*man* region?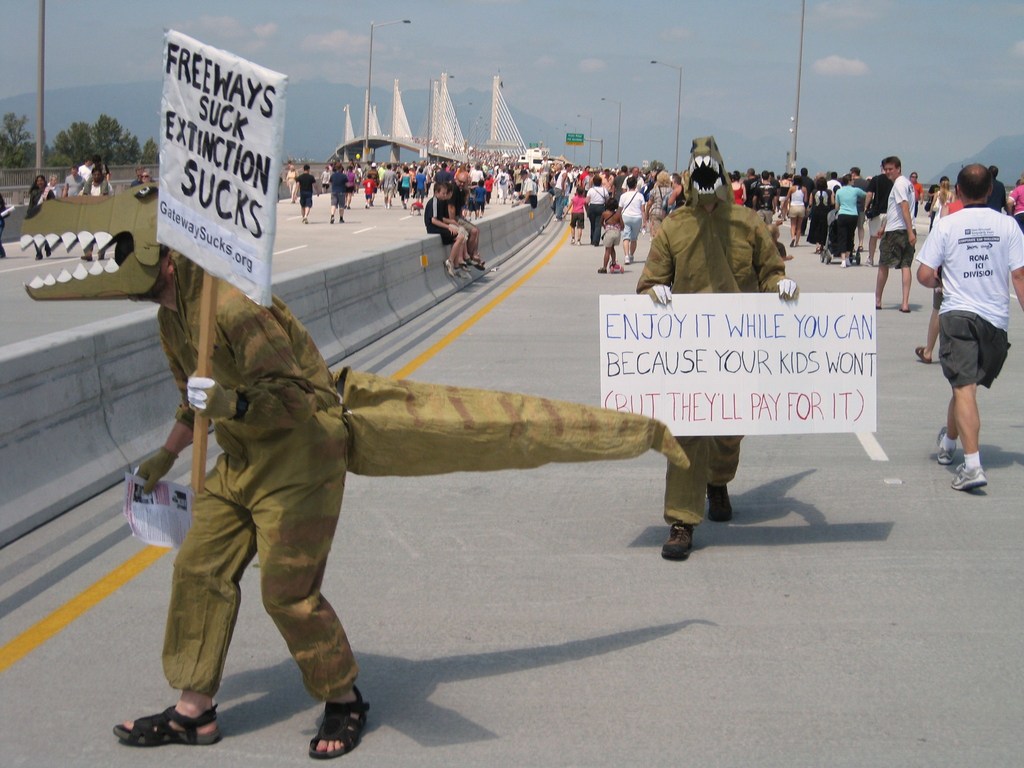
region(289, 163, 318, 223)
